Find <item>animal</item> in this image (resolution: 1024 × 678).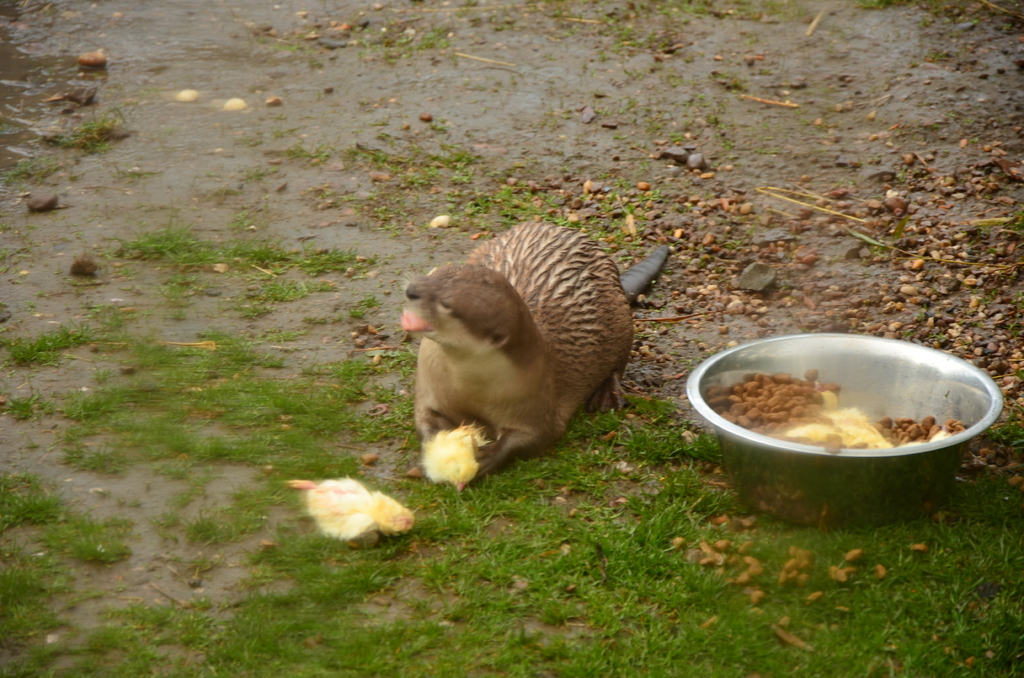
392:217:674:495.
